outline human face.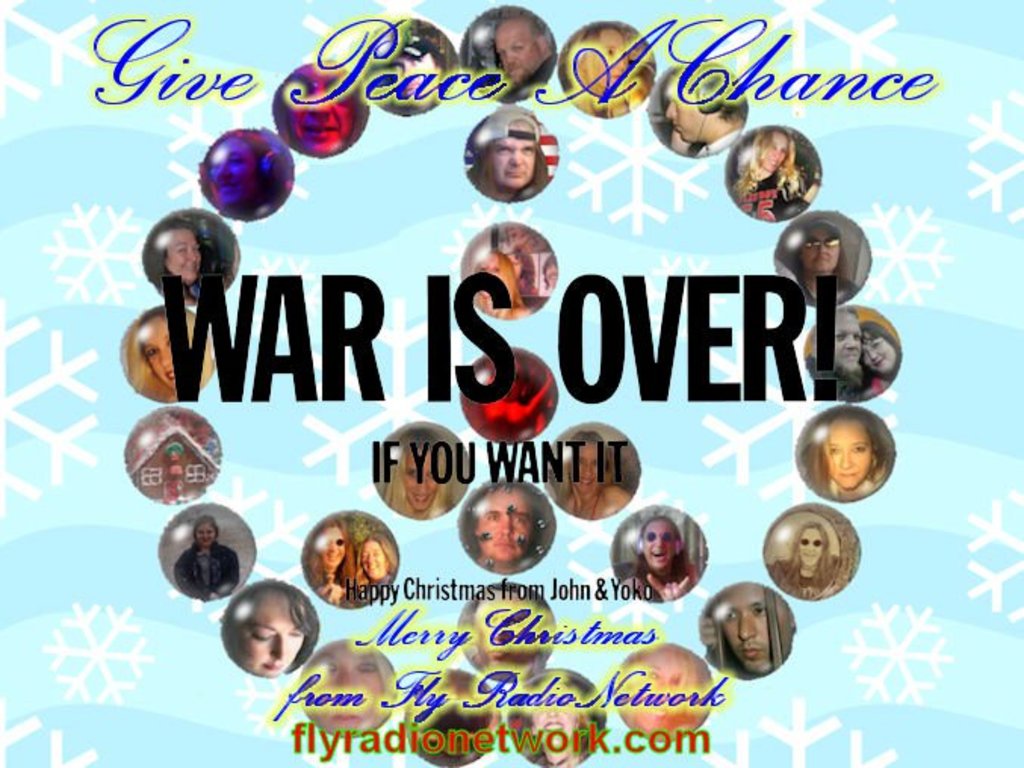
Outline: 797, 224, 842, 281.
